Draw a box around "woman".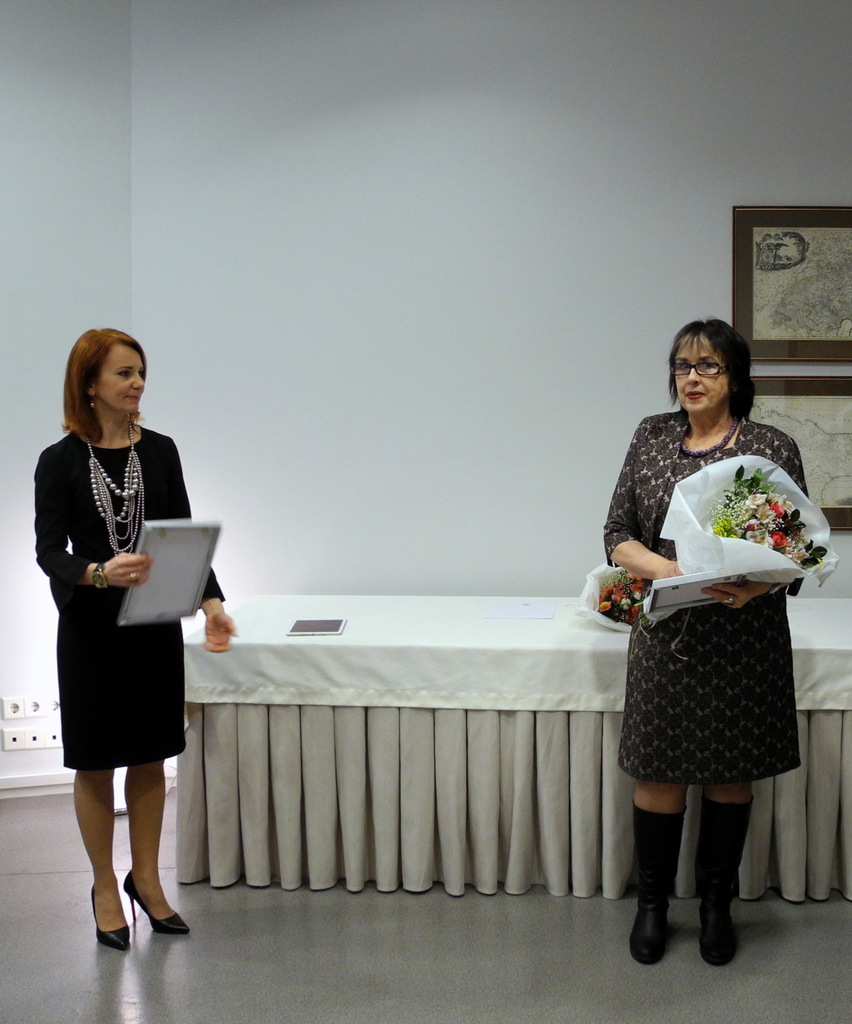
[602, 314, 812, 970].
